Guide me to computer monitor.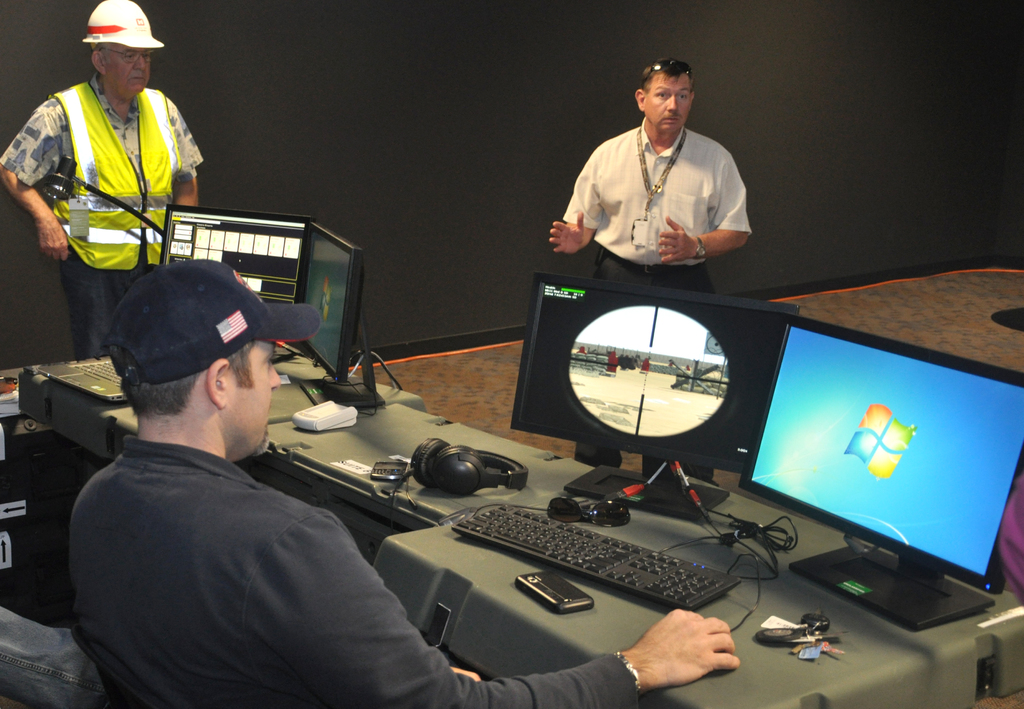
Guidance: box(150, 203, 305, 349).
